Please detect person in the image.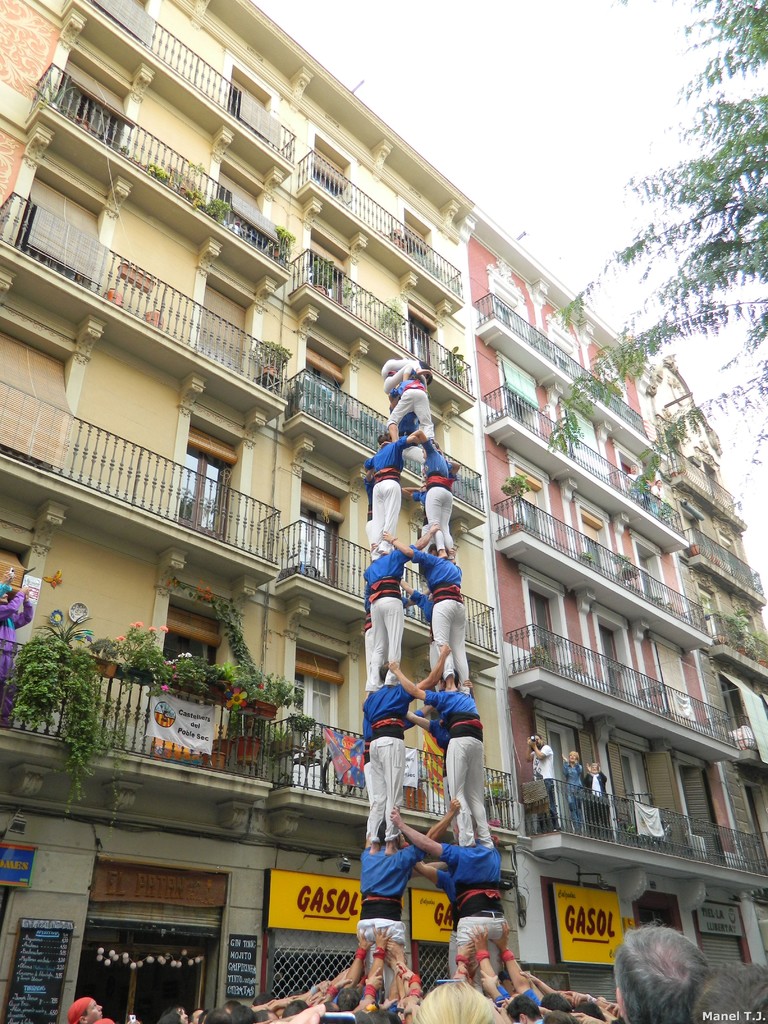
locate(376, 352, 432, 445).
